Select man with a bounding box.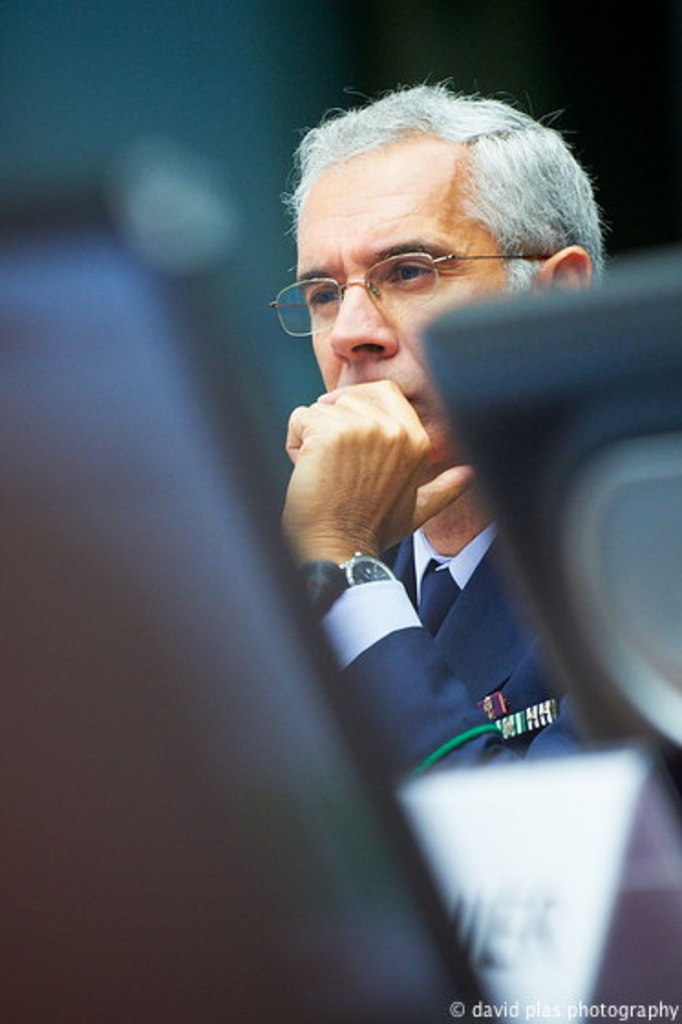
(left=249, top=86, right=658, bottom=870).
